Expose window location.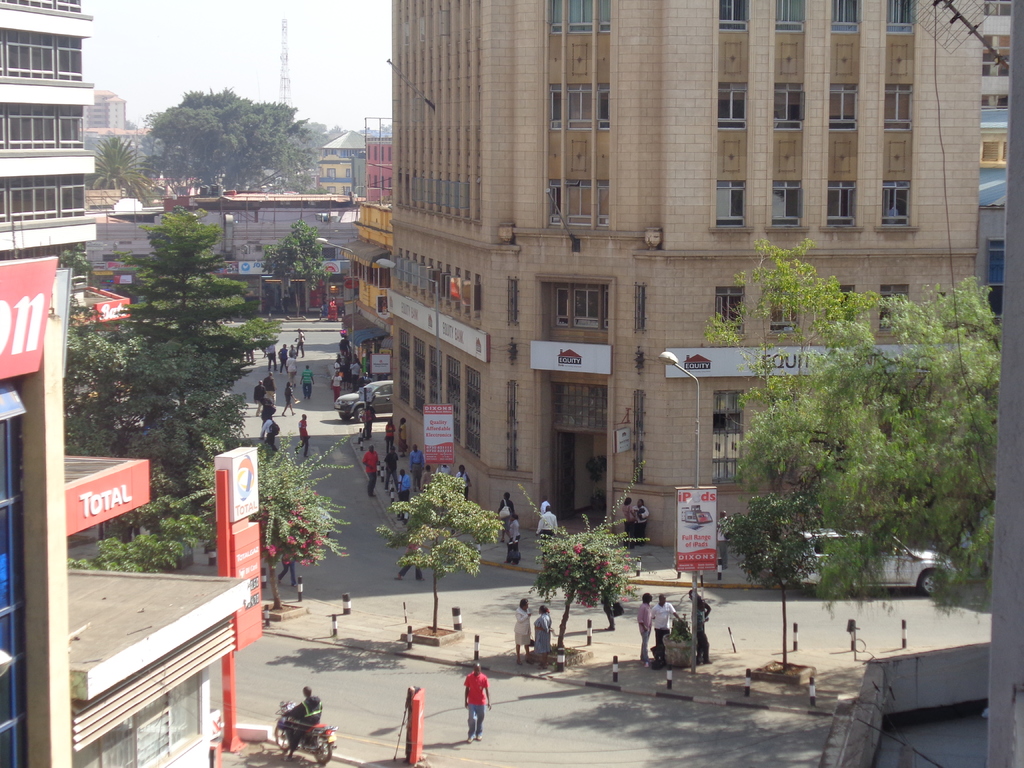
Exposed at {"left": 9, "top": 172, "right": 87, "bottom": 243}.
